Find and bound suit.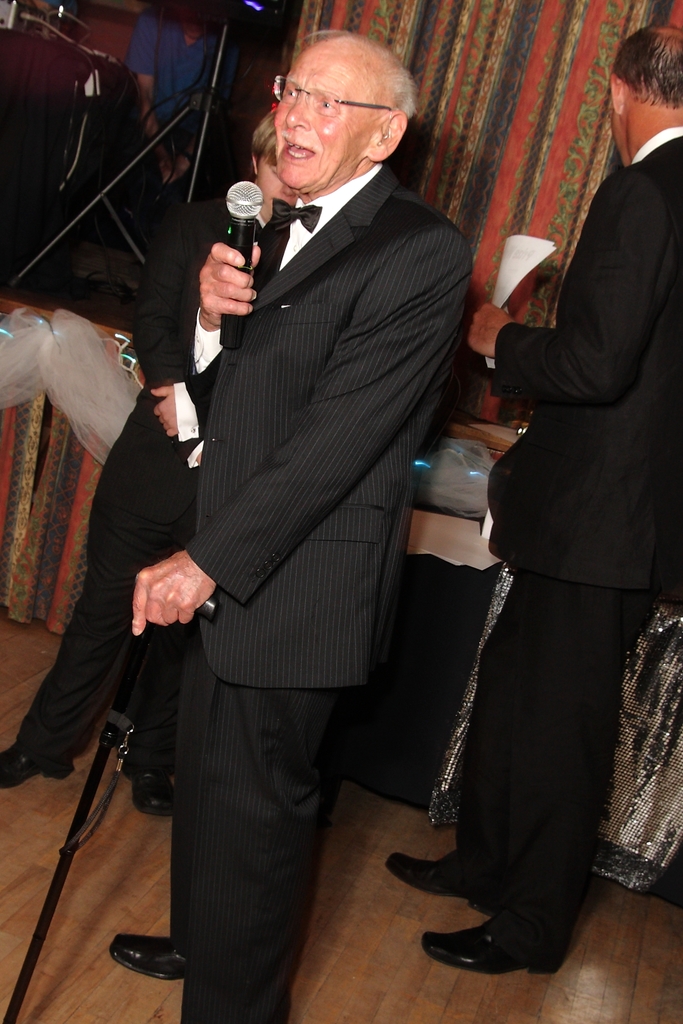
Bound: 449,123,682,956.
